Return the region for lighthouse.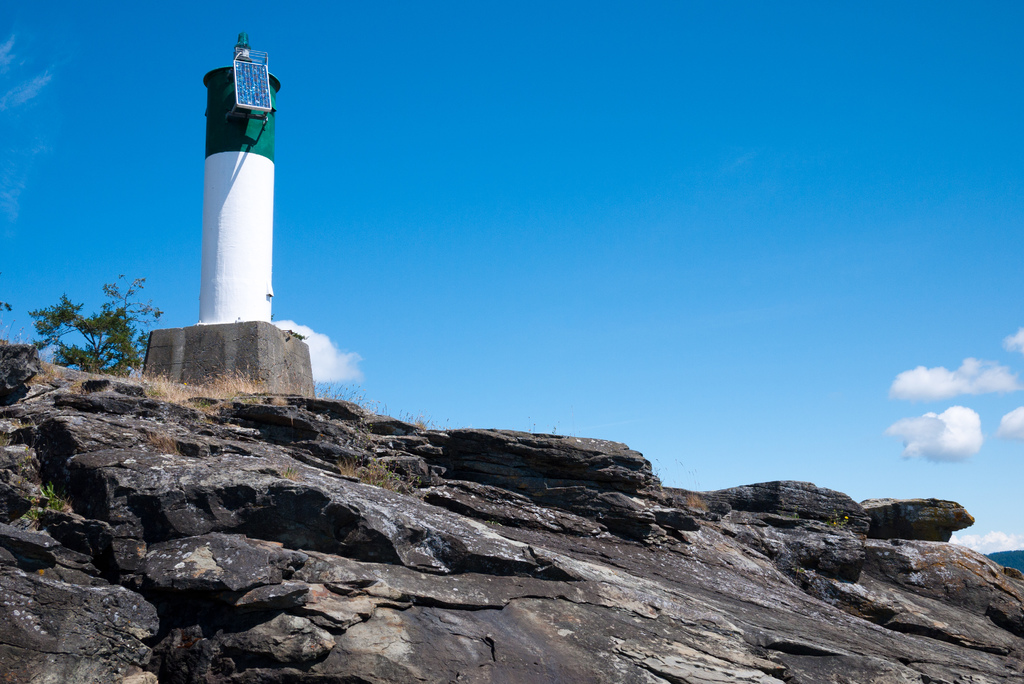
rect(201, 31, 284, 320).
